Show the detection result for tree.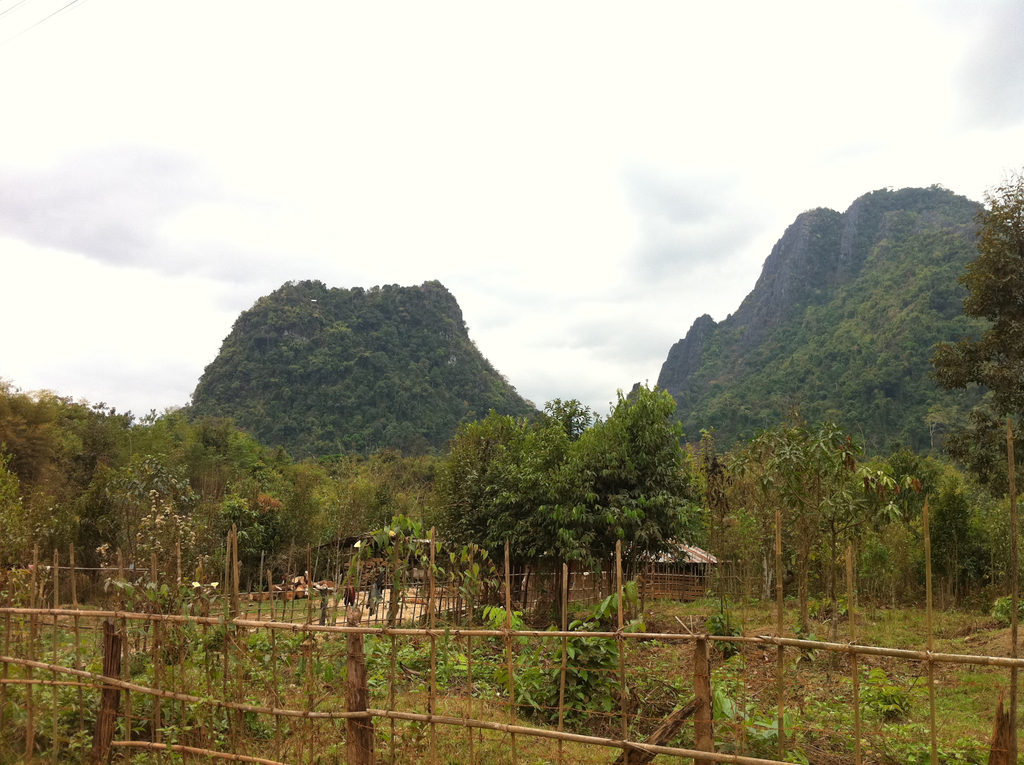
Rect(941, 170, 1023, 494).
